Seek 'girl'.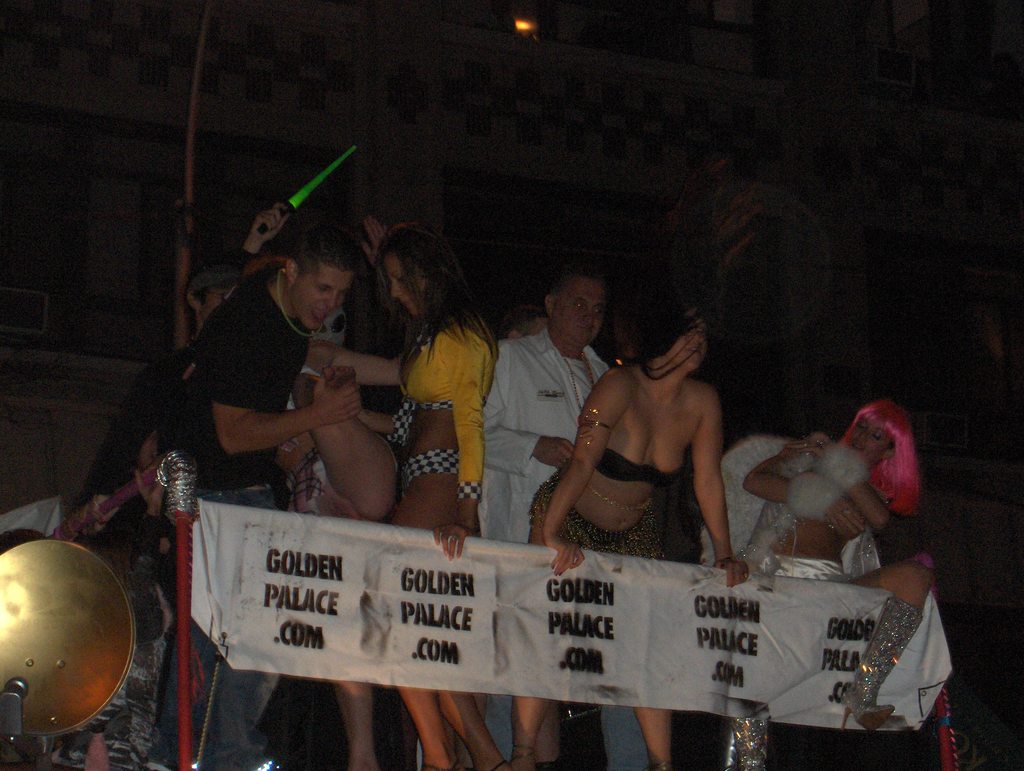
select_region(390, 224, 499, 770).
